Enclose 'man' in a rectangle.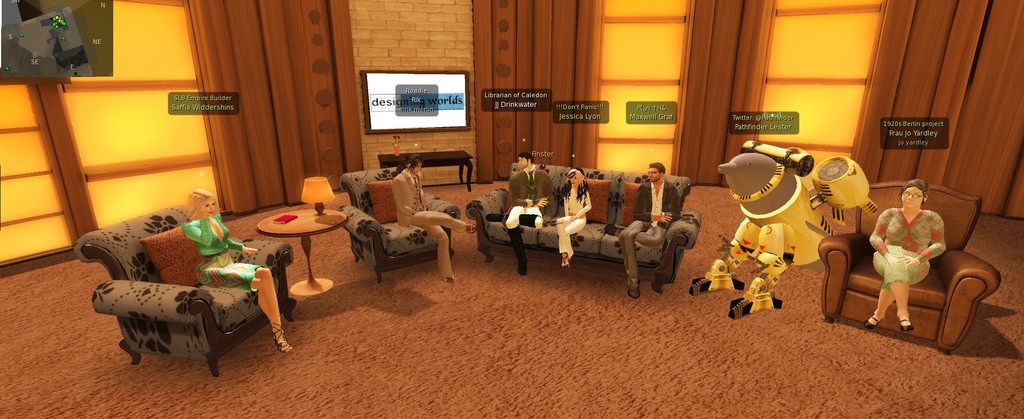
locate(393, 154, 473, 276).
